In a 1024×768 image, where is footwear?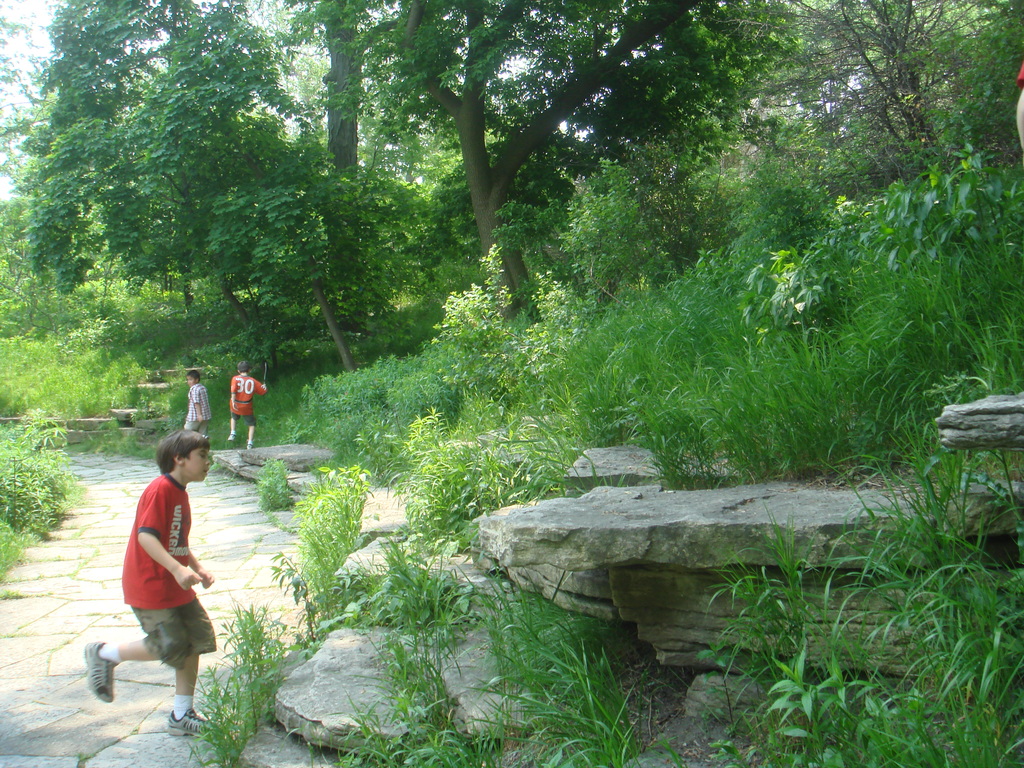
crop(79, 637, 115, 706).
